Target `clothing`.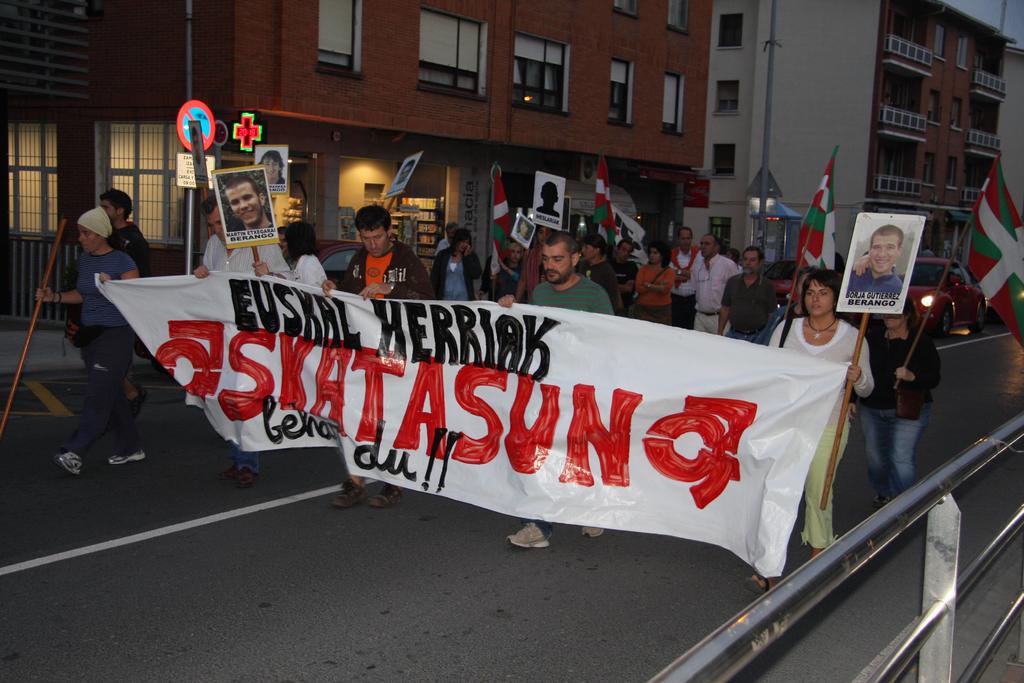
Target region: (x1=109, y1=217, x2=154, y2=274).
